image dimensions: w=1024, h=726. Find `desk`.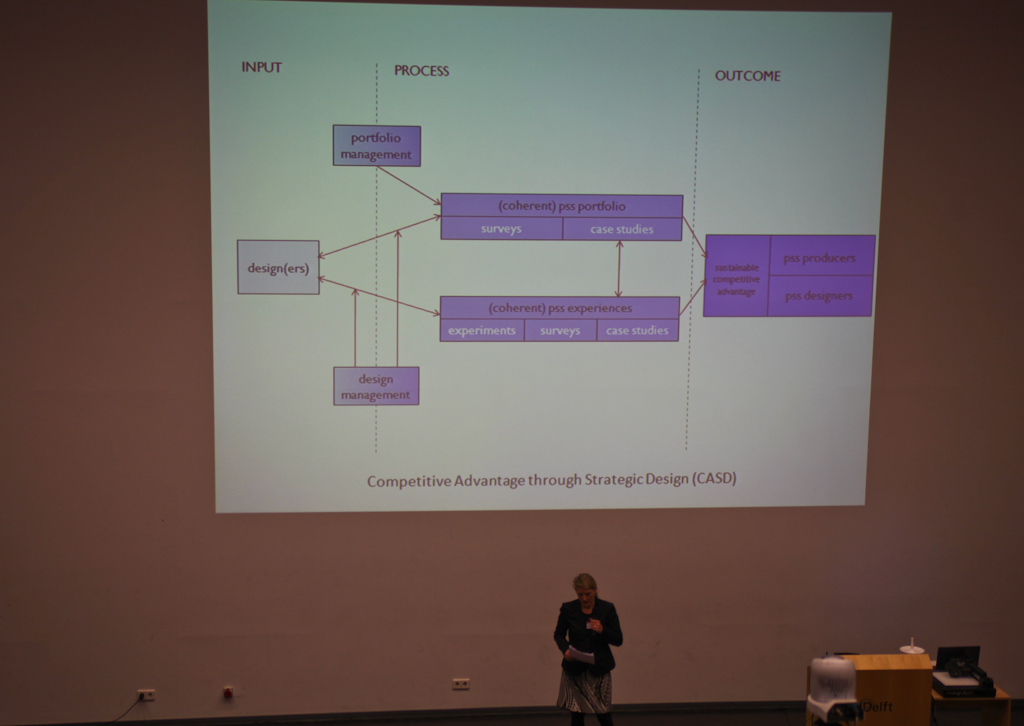
pyautogui.locateOnScreen(835, 654, 929, 722).
